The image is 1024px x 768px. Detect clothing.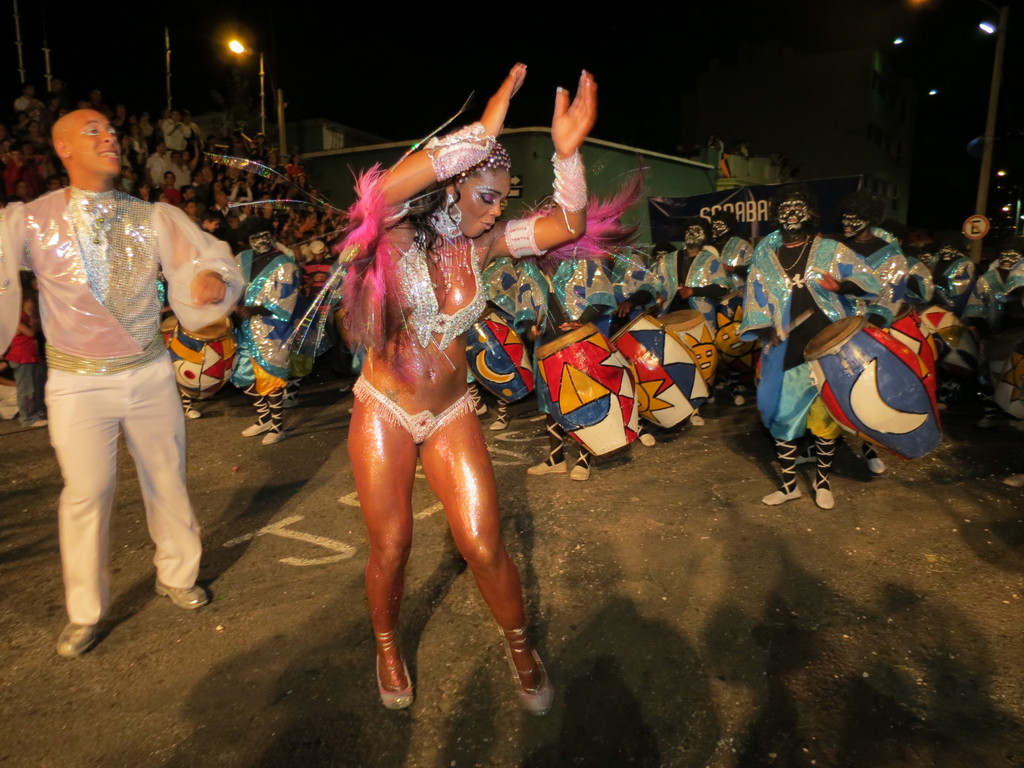
Detection: 390:226:492:364.
